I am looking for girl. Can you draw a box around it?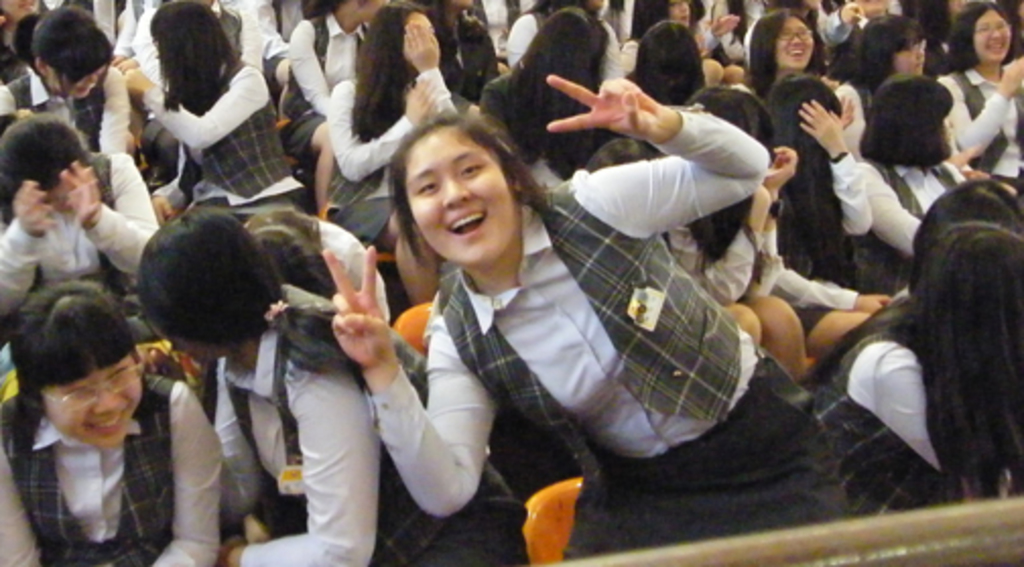
Sure, the bounding box is detection(106, 0, 319, 230).
